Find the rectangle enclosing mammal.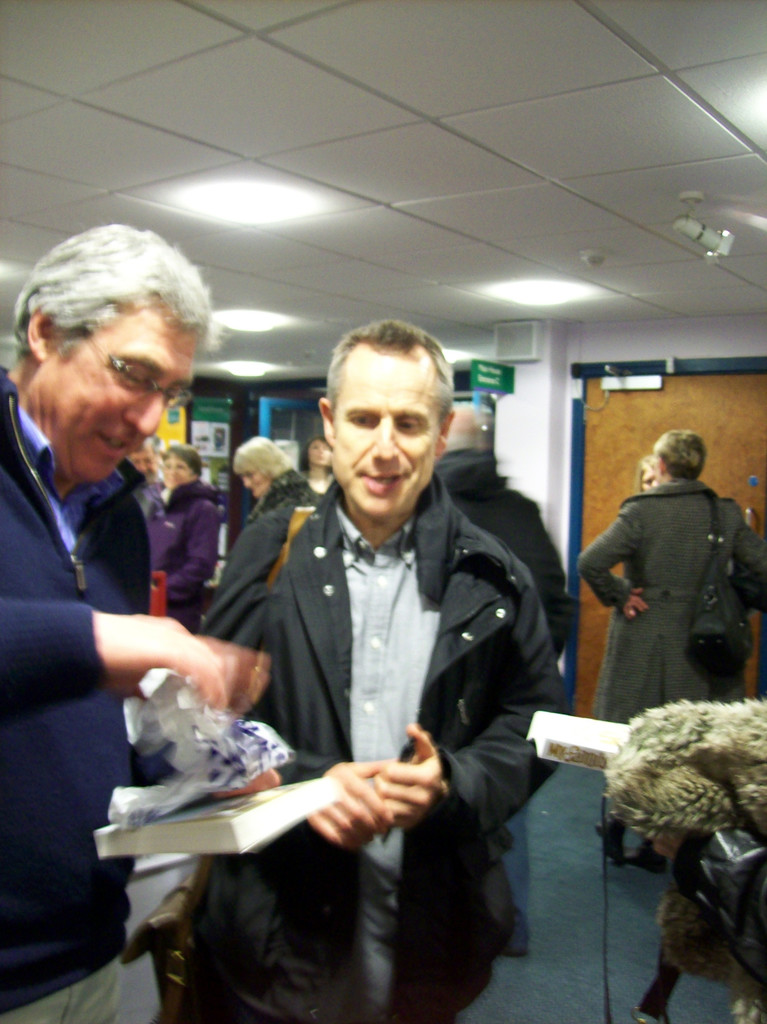
{"left": 591, "top": 434, "right": 754, "bottom": 717}.
